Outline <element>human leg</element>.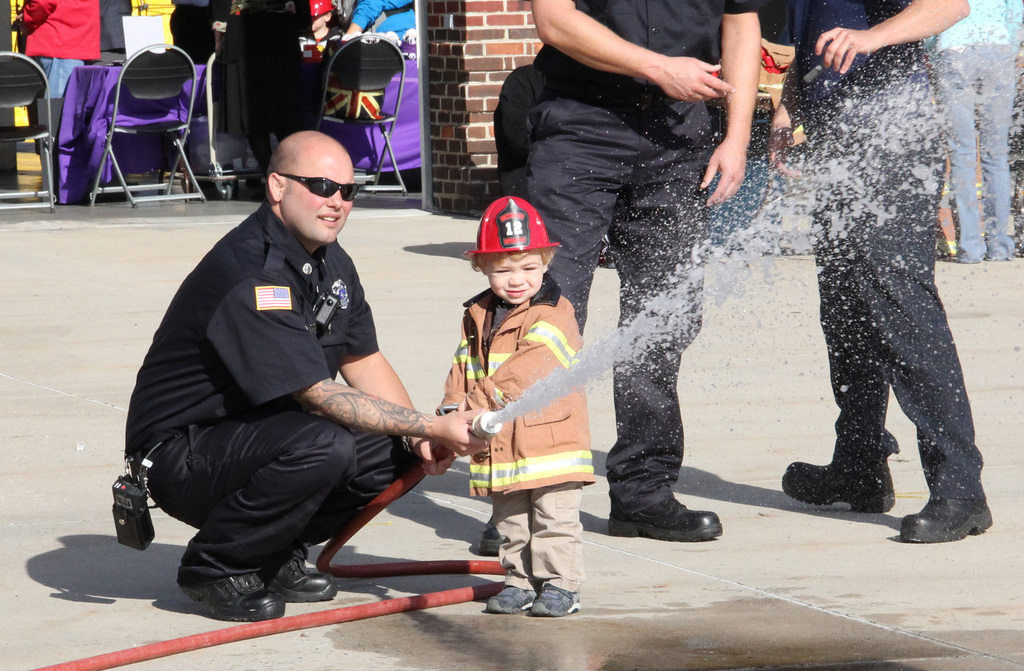
Outline: box(261, 424, 397, 596).
